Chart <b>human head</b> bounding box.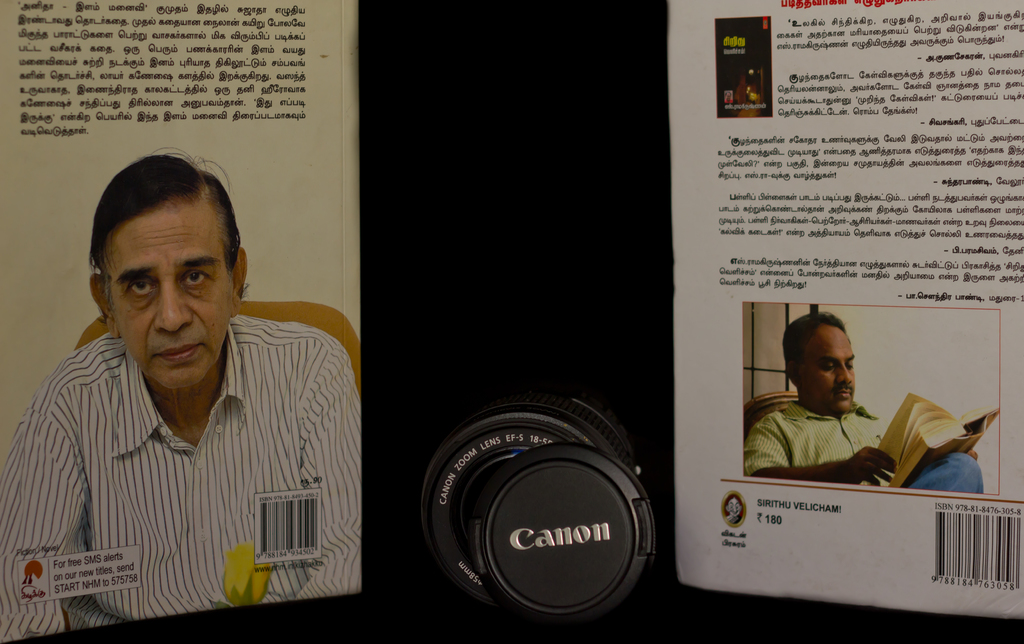
Charted: x1=776, y1=311, x2=858, y2=417.
